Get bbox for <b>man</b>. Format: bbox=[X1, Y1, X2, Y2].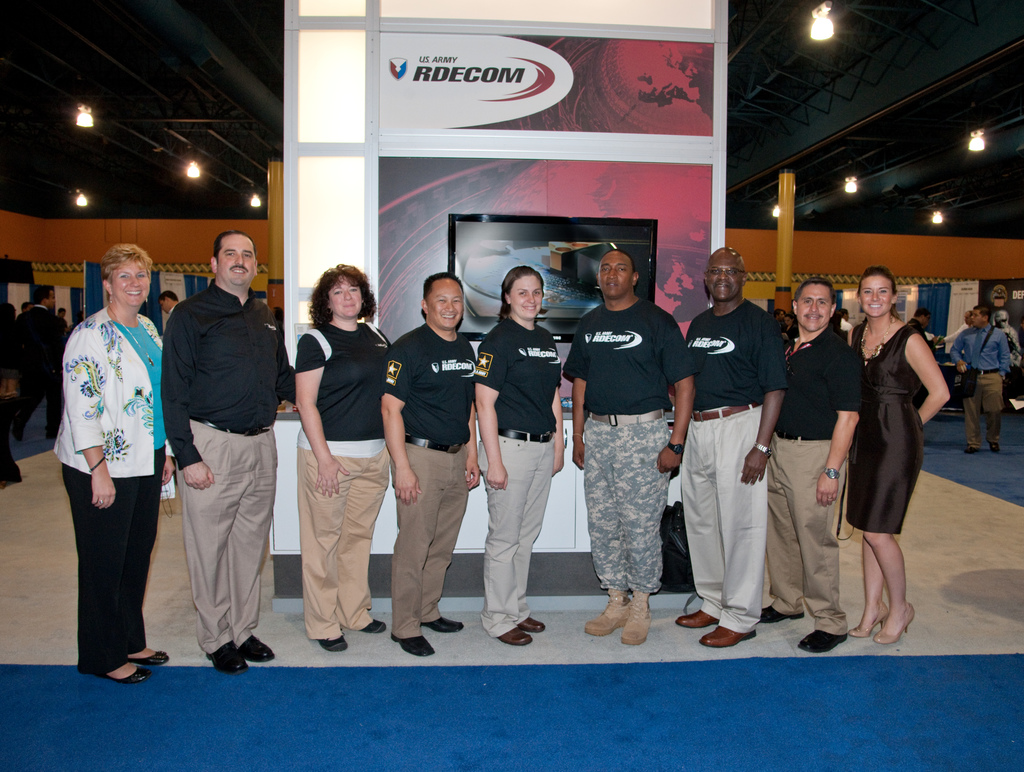
bbox=[571, 248, 694, 646].
